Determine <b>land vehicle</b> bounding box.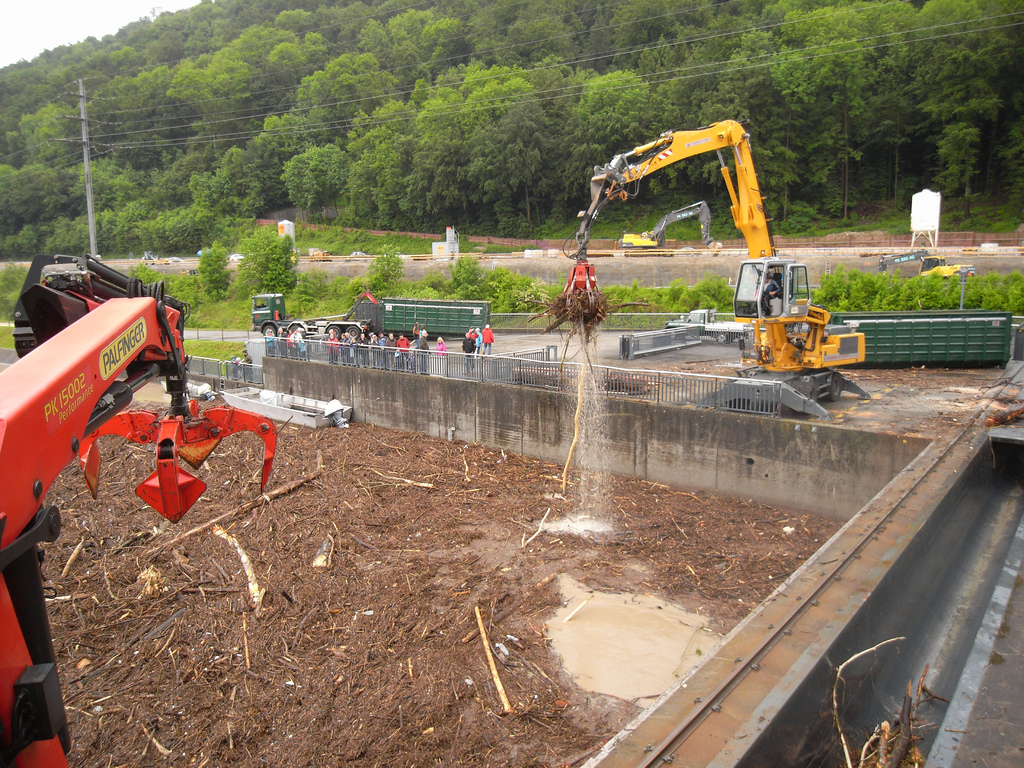
Determined: (251, 291, 371, 341).
